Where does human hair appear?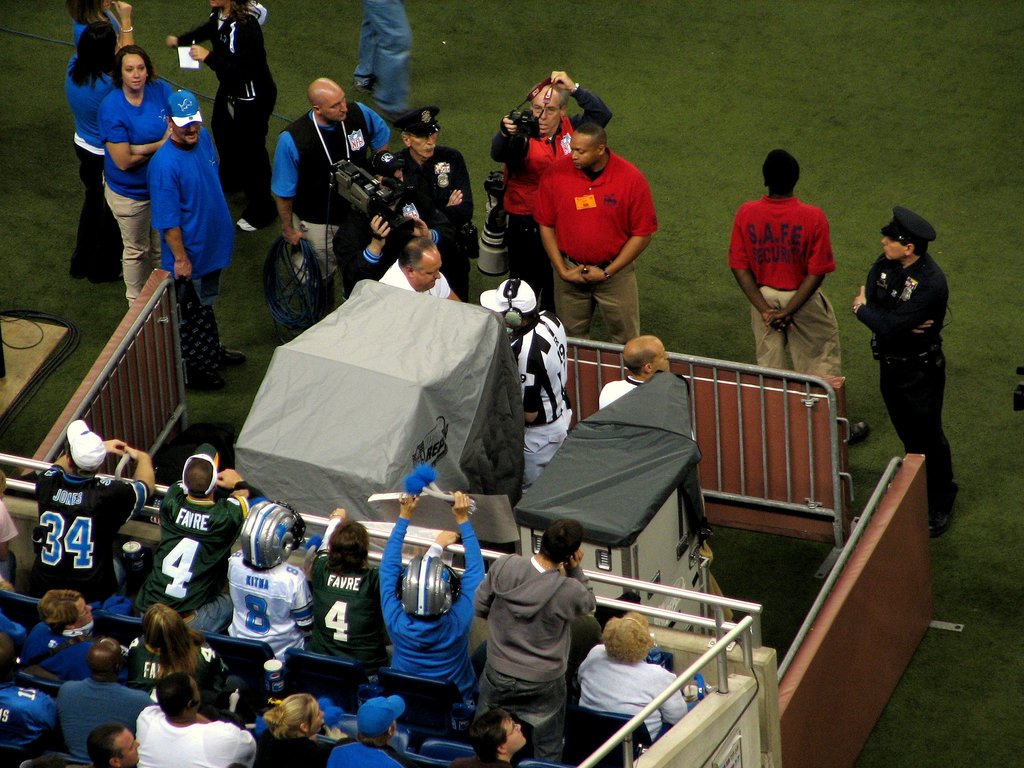
Appears at 35/590/82/636.
